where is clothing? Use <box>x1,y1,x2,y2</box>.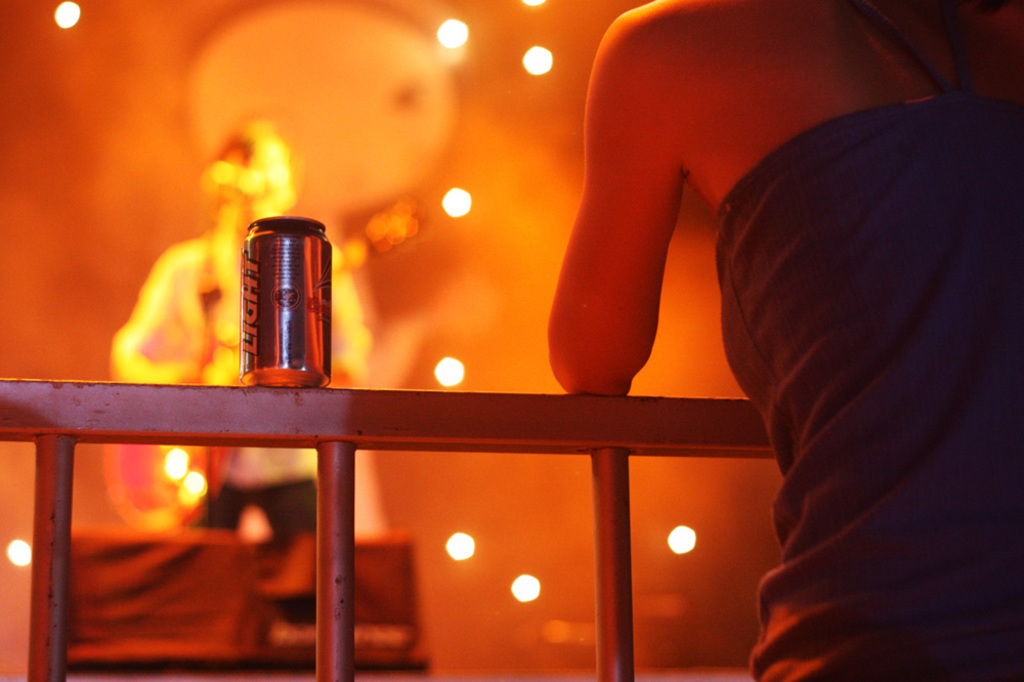
<box>709,115,1023,681</box>.
